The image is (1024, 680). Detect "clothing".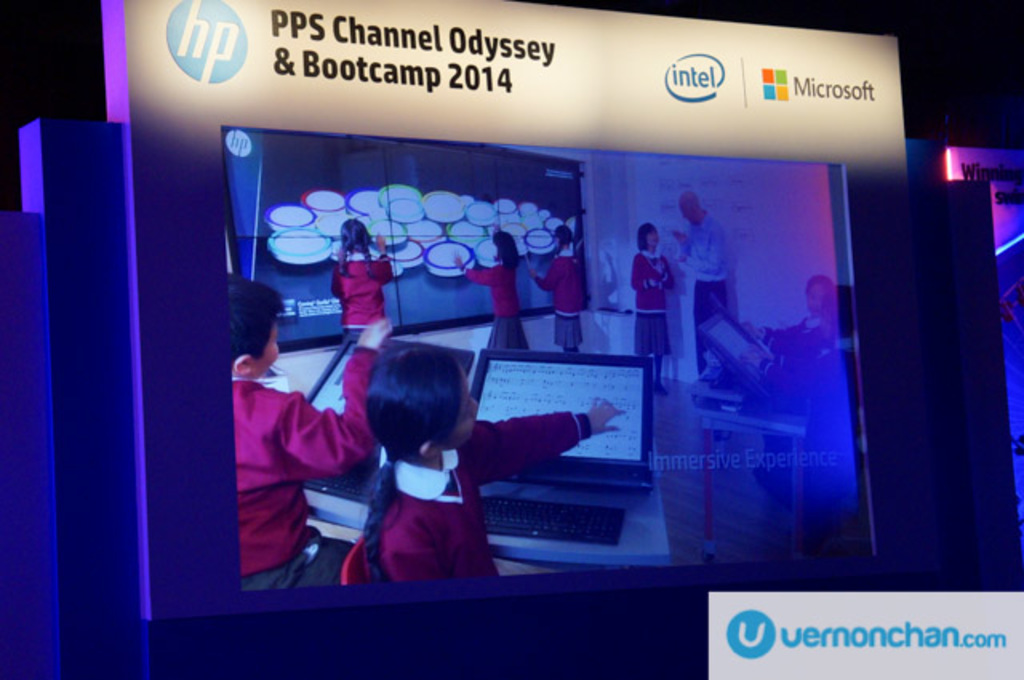
Detection: crop(531, 248, 587, 349).
